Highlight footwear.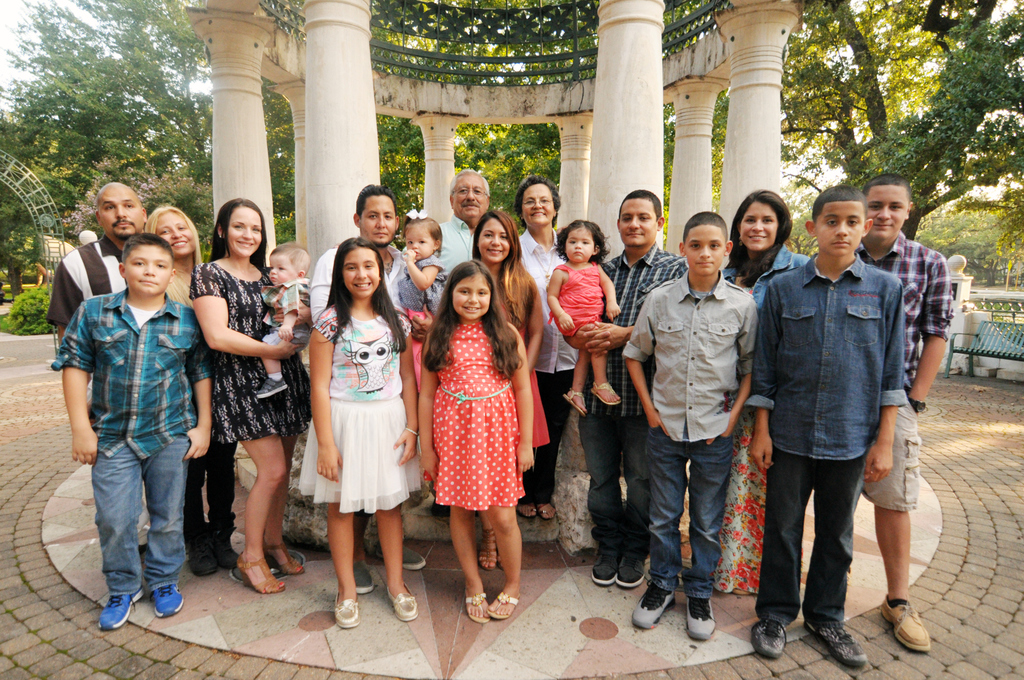
Highlighted region: [x1=190, y1=533, x2=212, y2=576].
